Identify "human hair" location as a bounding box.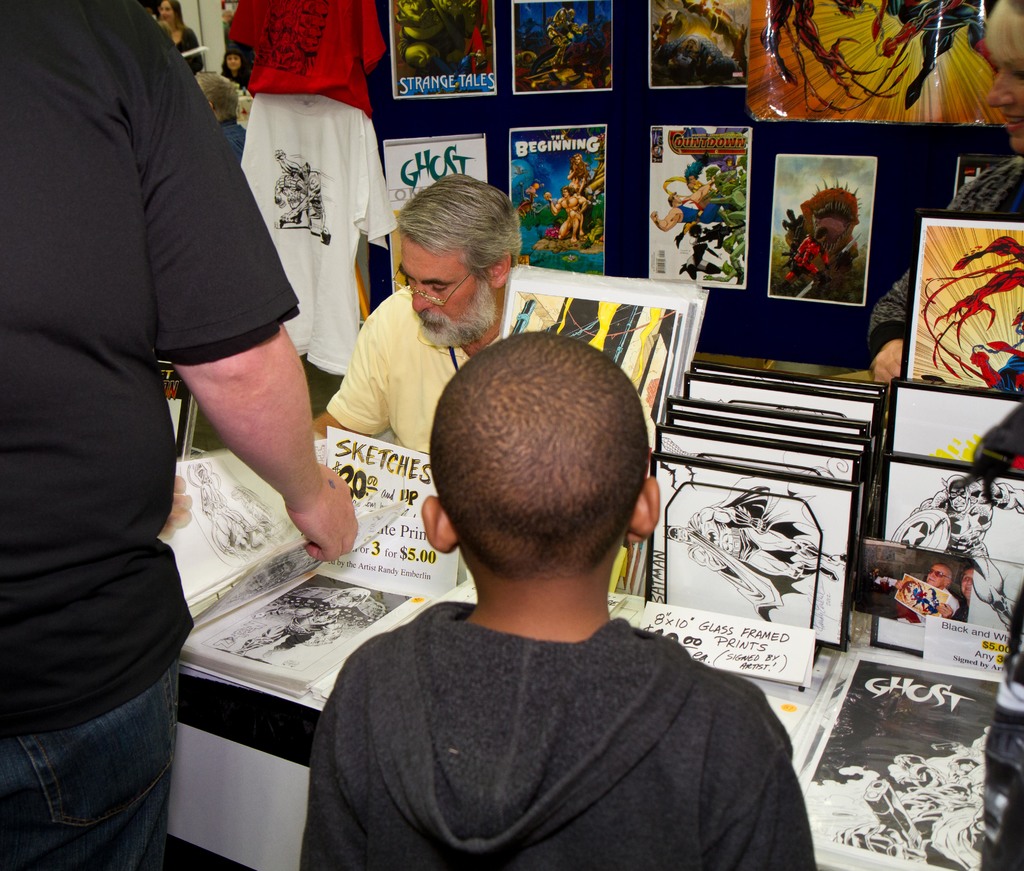
box(427, 328, 650, 579).
